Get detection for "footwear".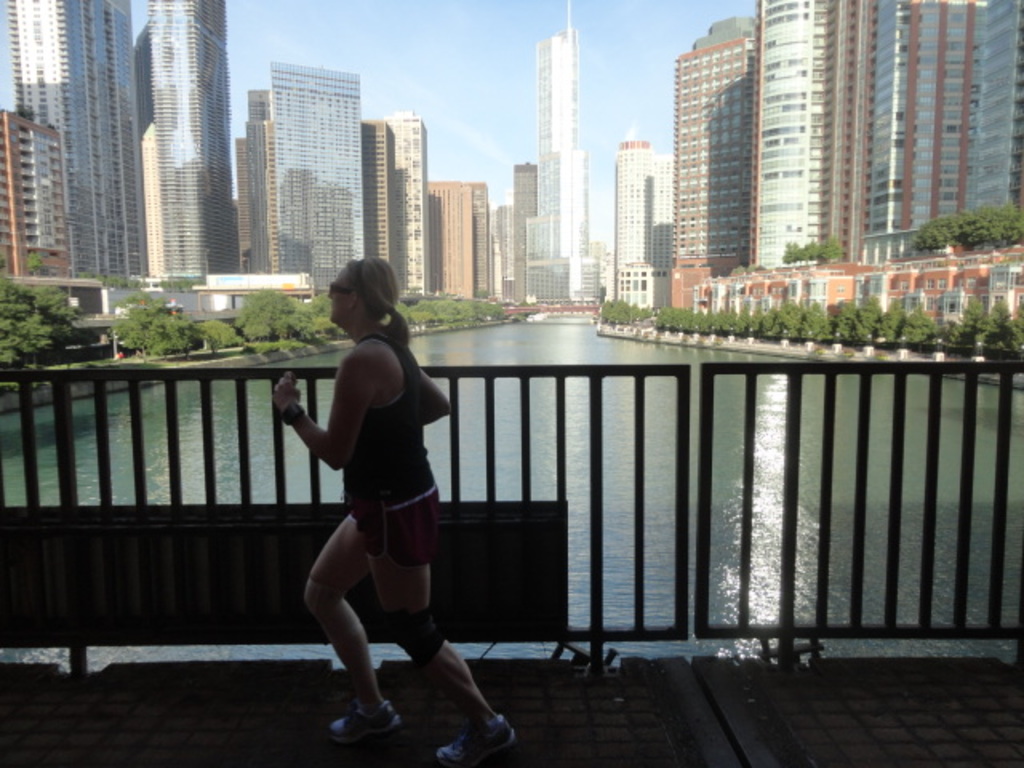
Detection: (left=434, top=715, right=520, bottom=765).
